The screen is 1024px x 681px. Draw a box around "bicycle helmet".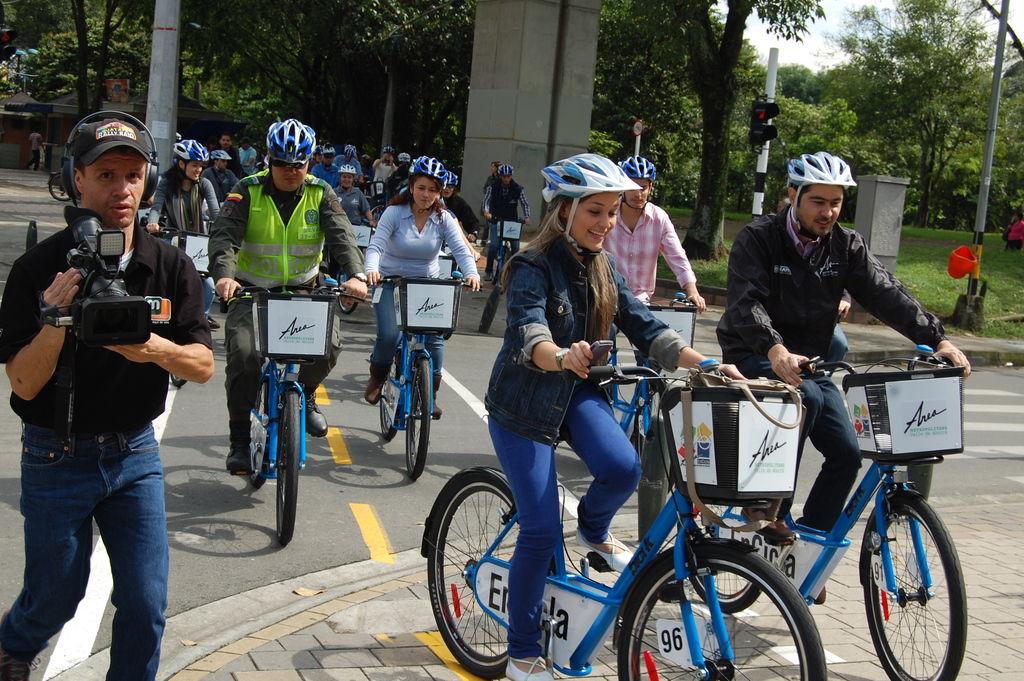
l=447, t=170, r=459, b=187.
